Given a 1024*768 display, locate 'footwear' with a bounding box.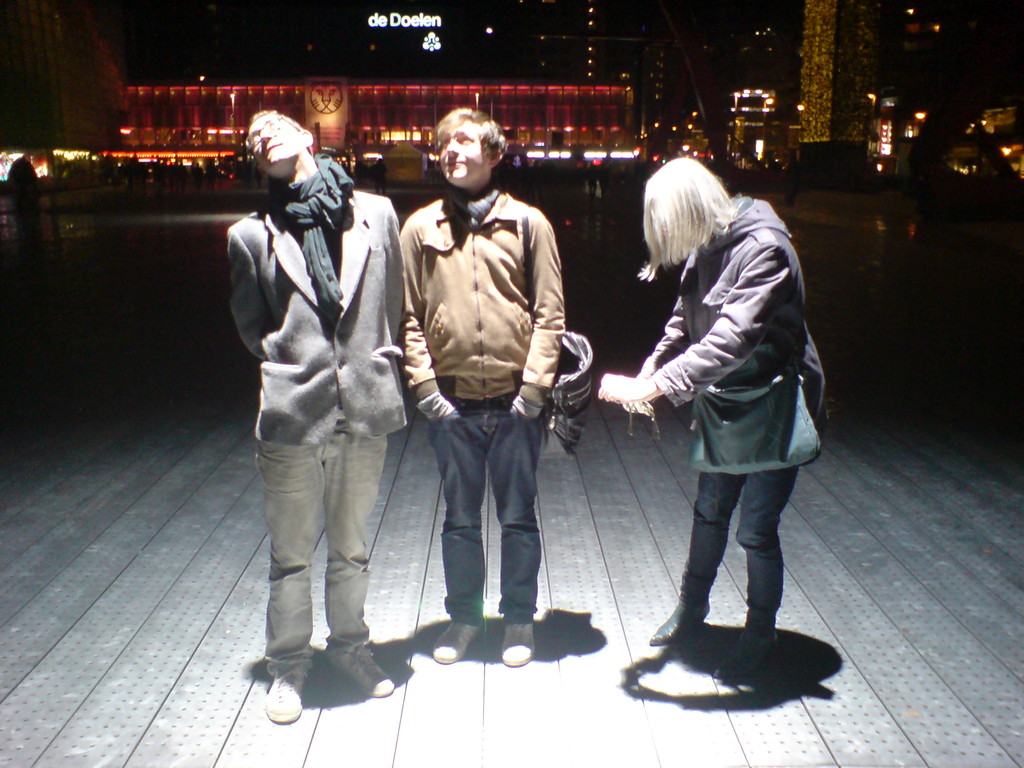
Located: select_region(717, 595, 783, 682).
